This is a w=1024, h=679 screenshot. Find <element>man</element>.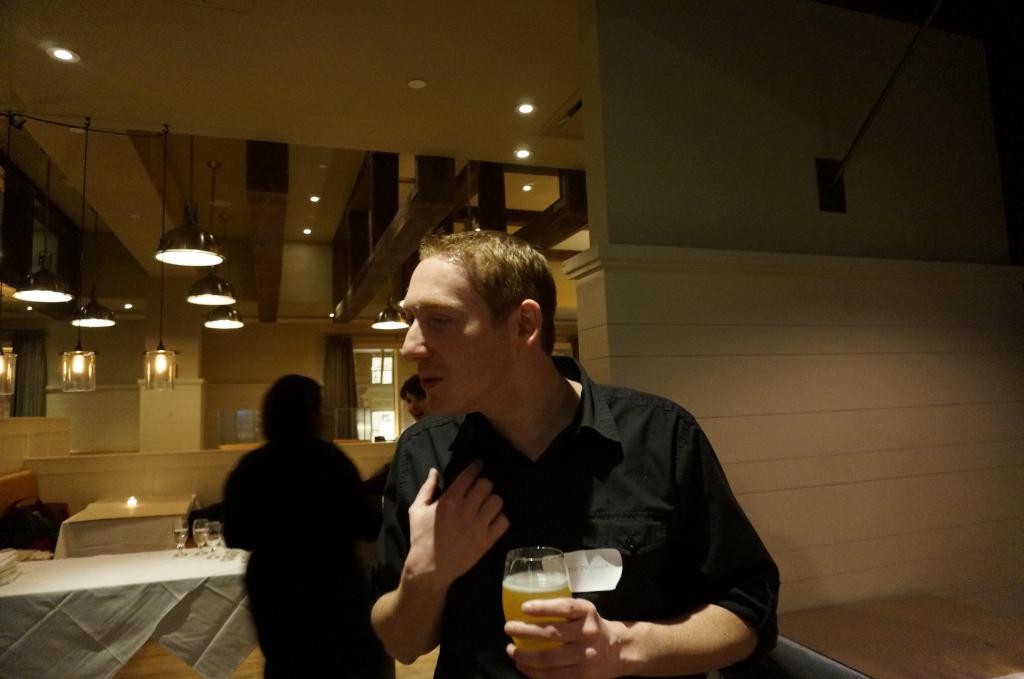
Bounding box: [x1=336, y1=232, x2=782, y2=675].
